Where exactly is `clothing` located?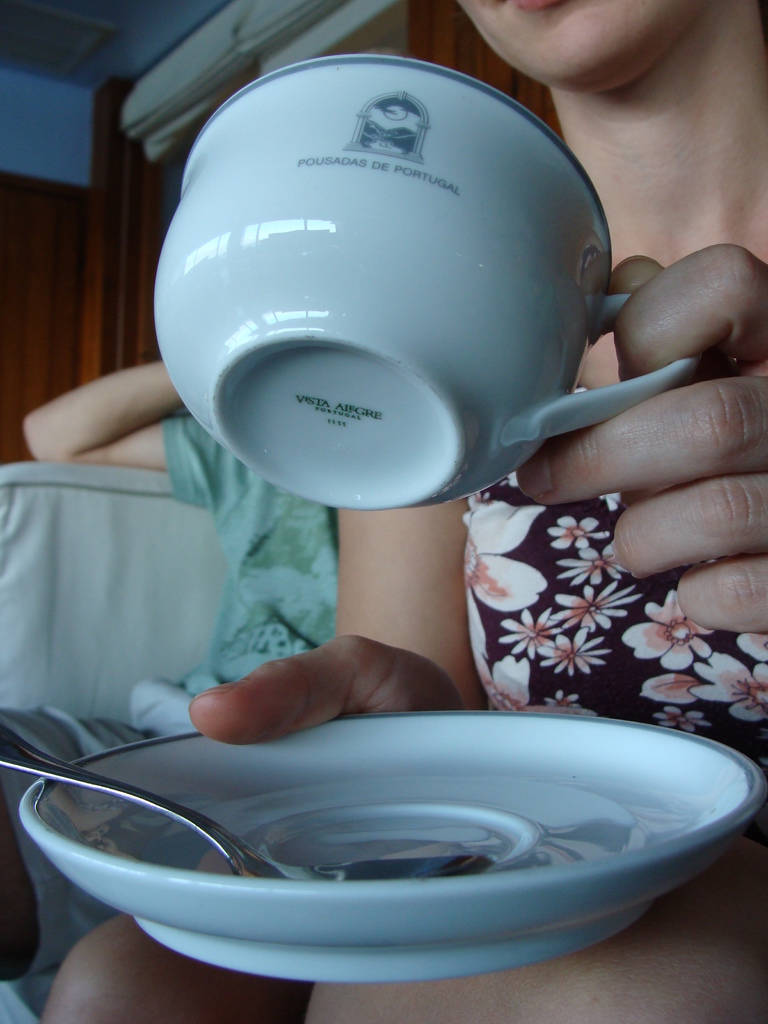
Its bounding box is l=2, t=415, r=331, b=972.
